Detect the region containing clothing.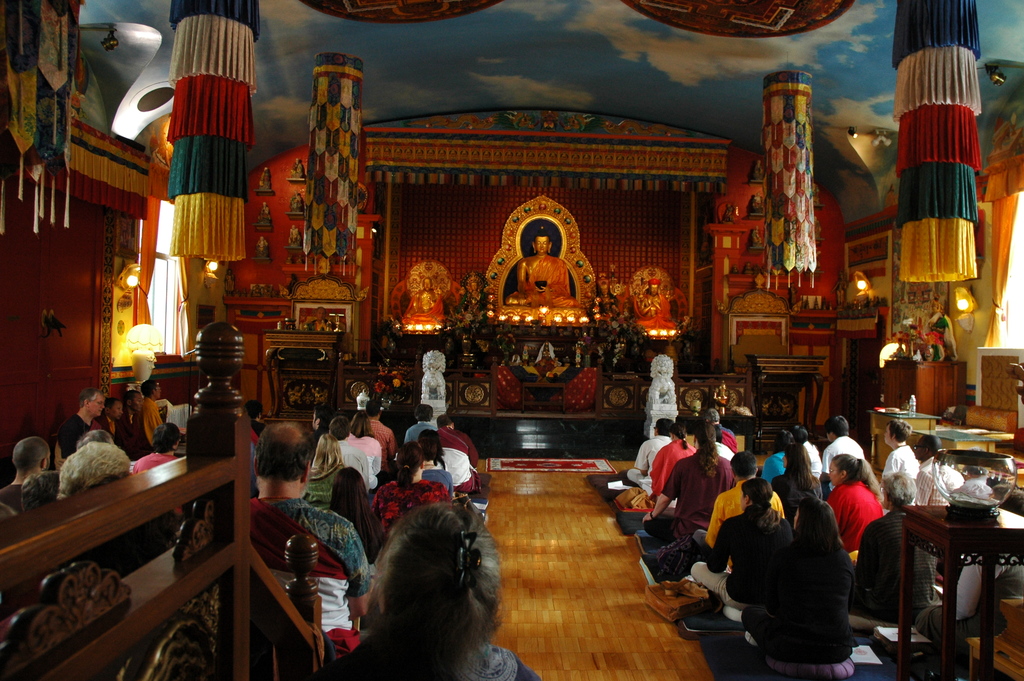
(left=97, top=415, right=125, bottom=452).
